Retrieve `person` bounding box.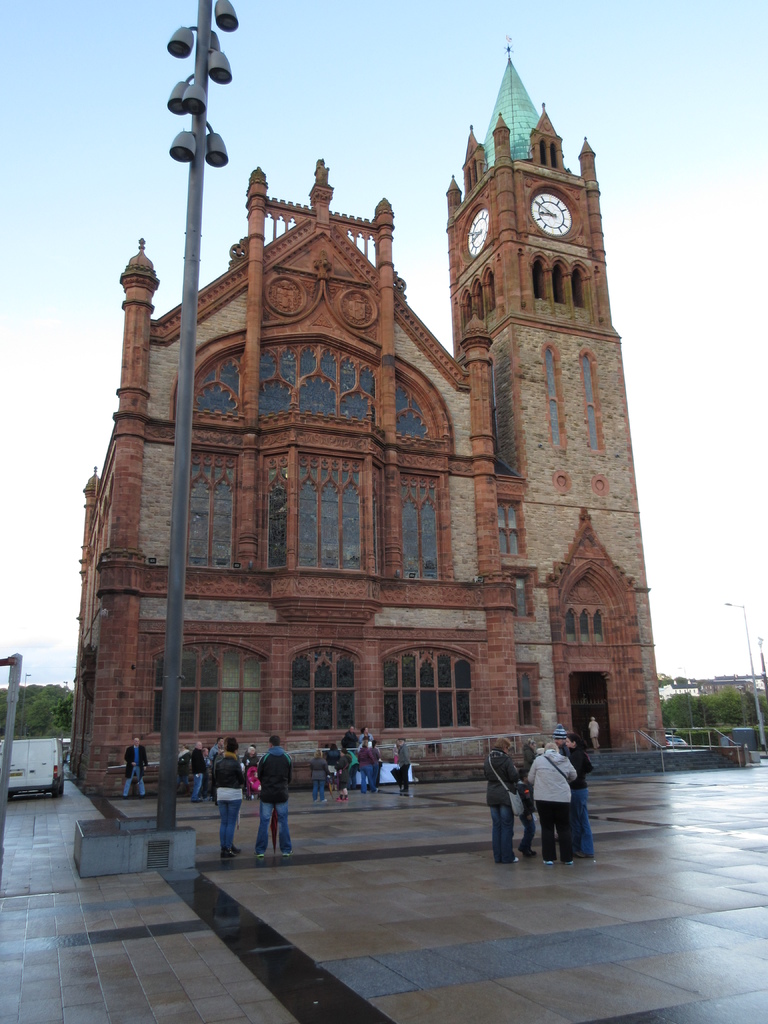
Bounding box: x1=176 y1=739 x2=193 y2=796.
